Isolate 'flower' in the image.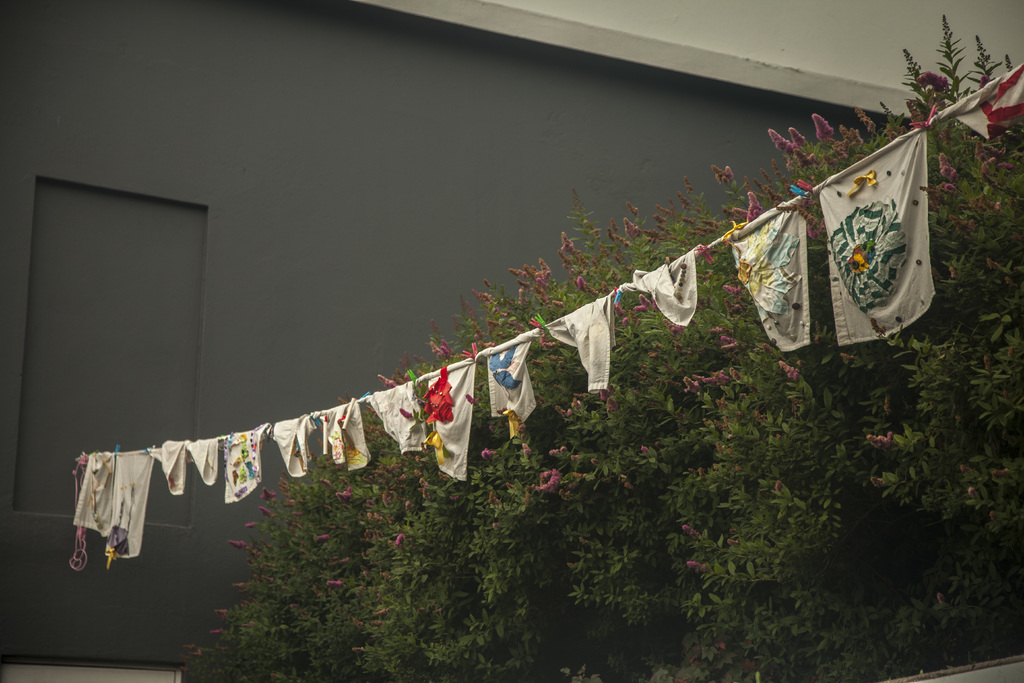
Isolated region: <bbox>803, 197, 817, 226</bbox>.
